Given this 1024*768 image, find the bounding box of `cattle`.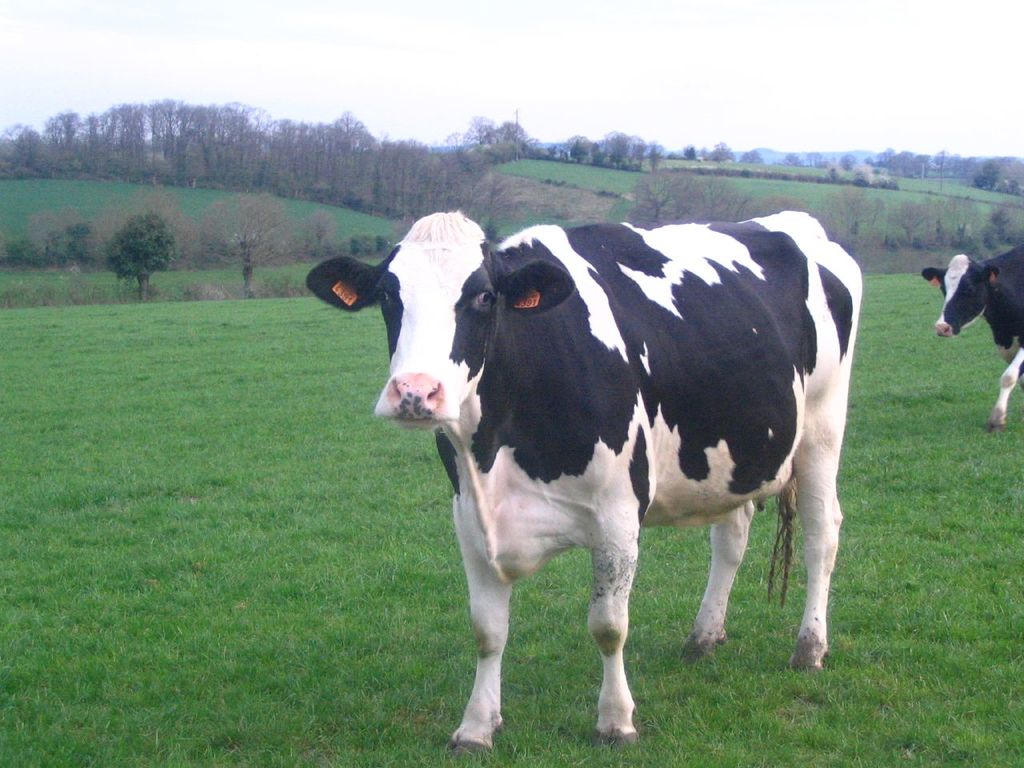
{"left": 310, "top": 224, "right": 862, "bottom": 735}.
